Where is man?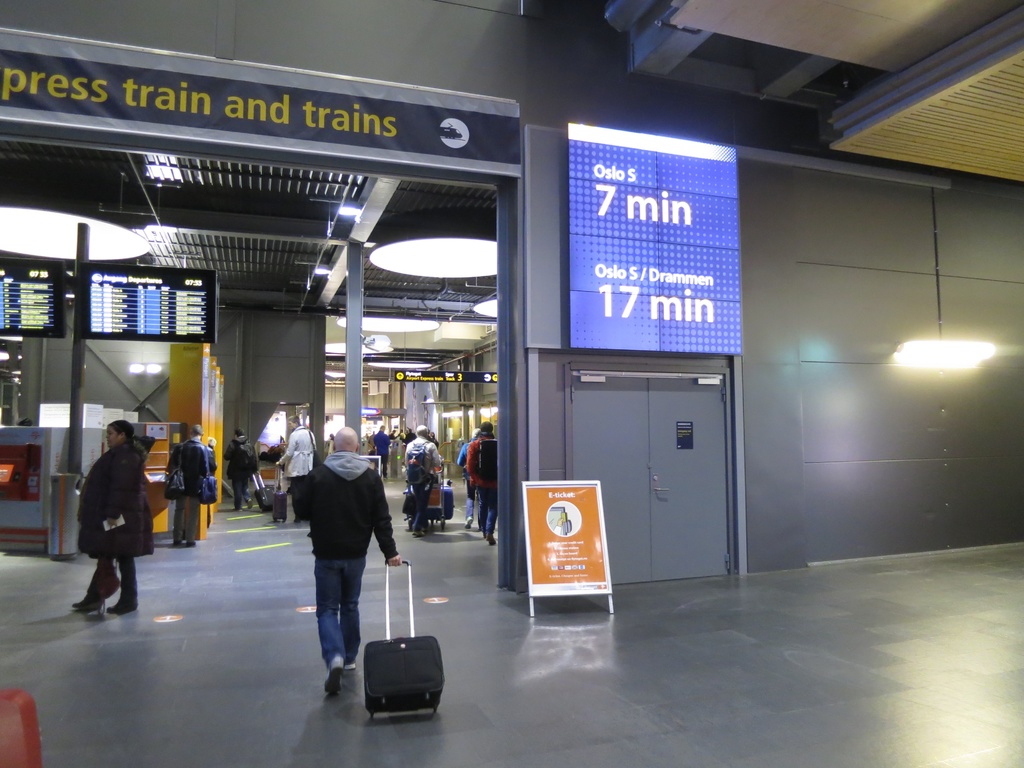
locate(275, 415, 317, 529).
